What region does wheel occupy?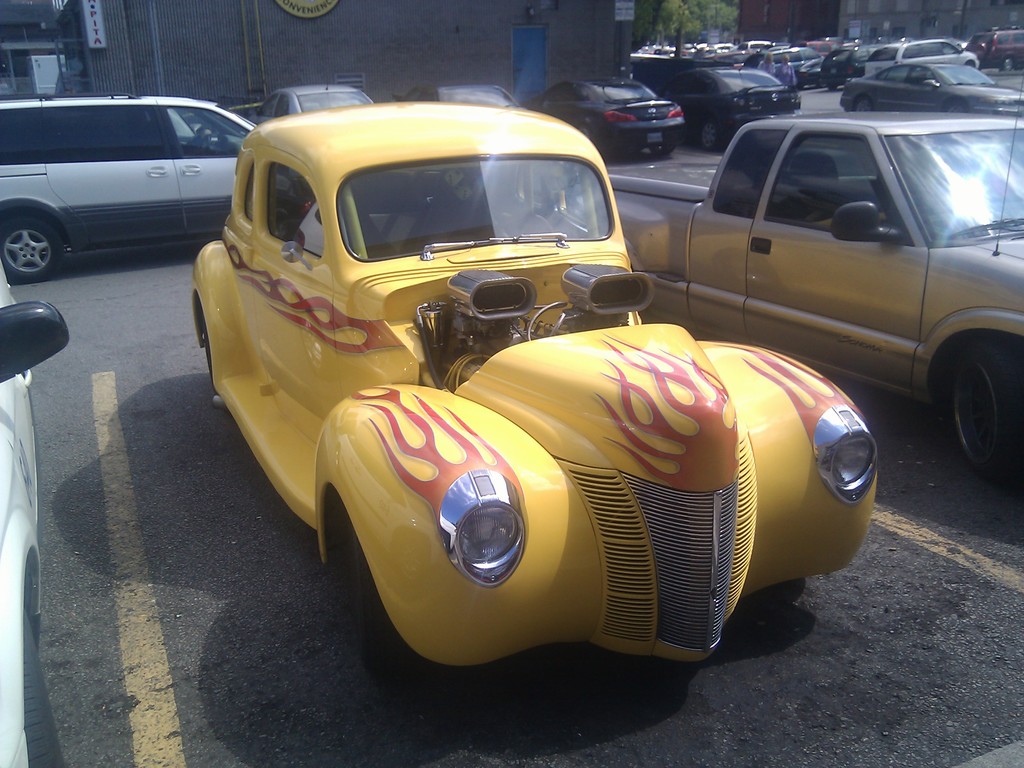
l=0, t=208, r=67, b=285.
